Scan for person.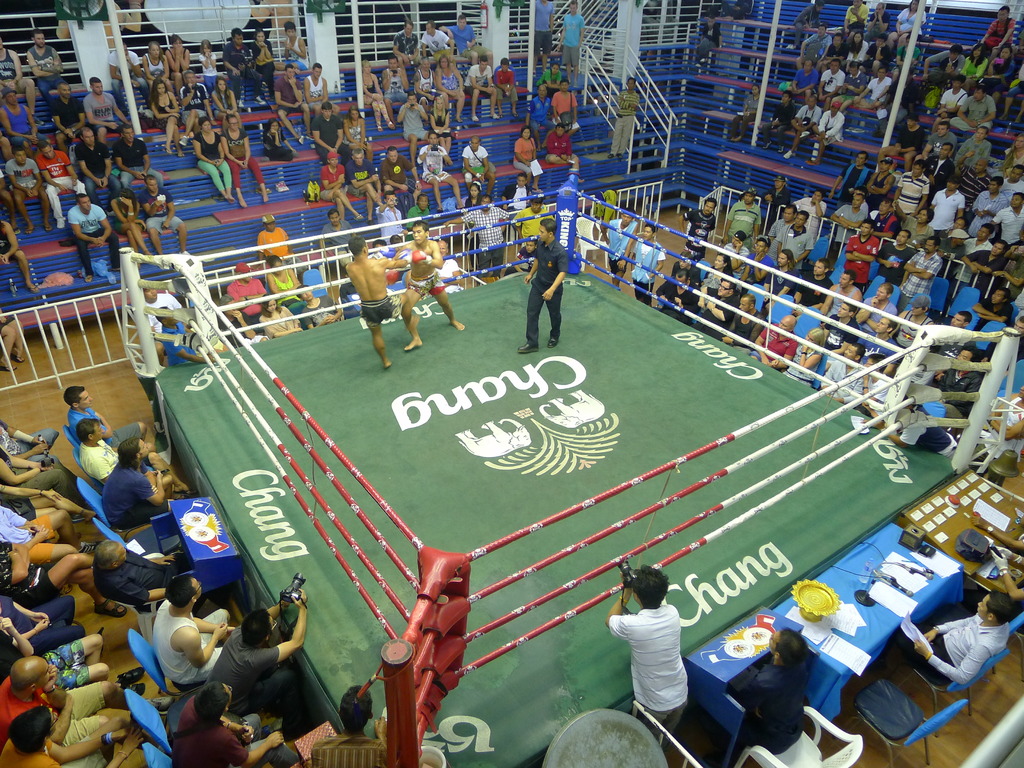
Scan result: detection(837, 150, 872, 202).
